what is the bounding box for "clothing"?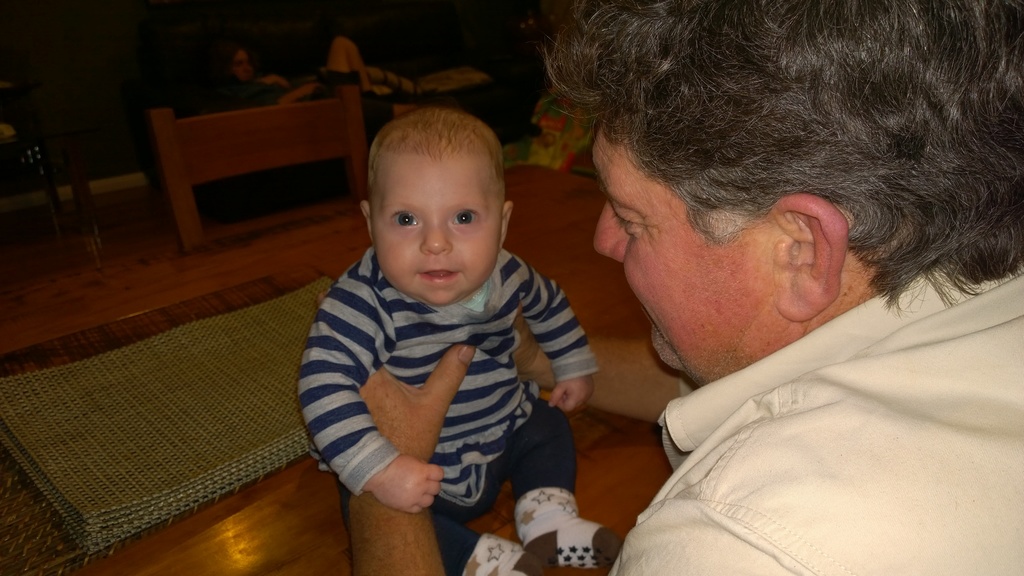
294,238,601,575.
